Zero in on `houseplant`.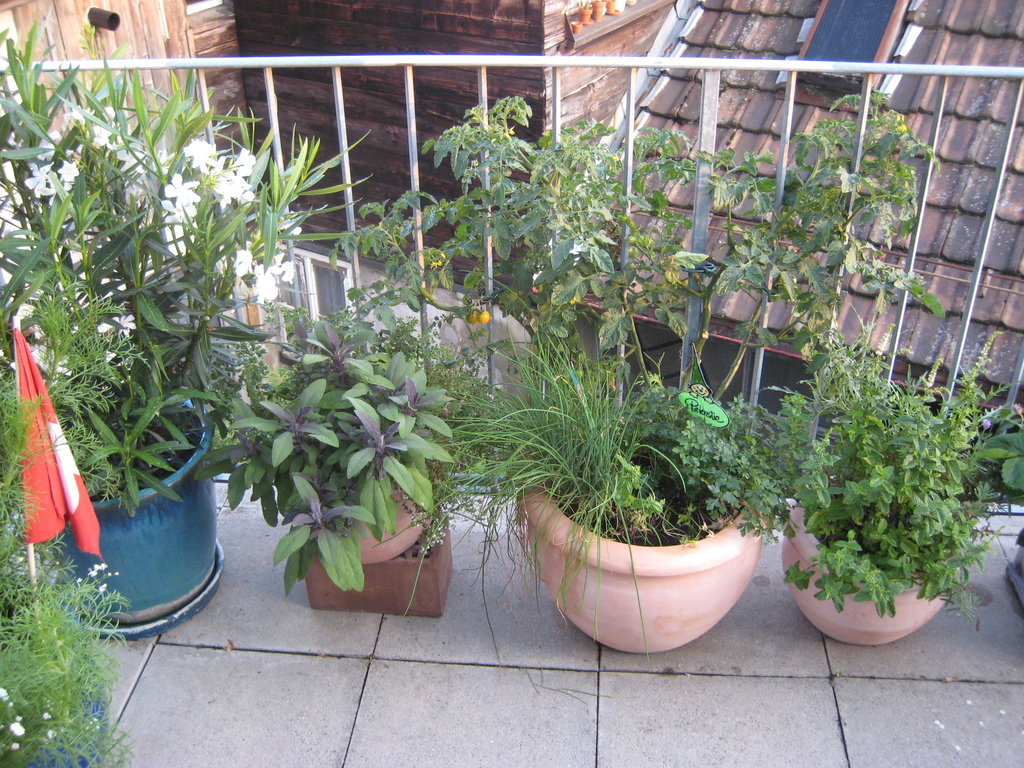
Zeroed in: detection(746, 311, 1020, 633).
